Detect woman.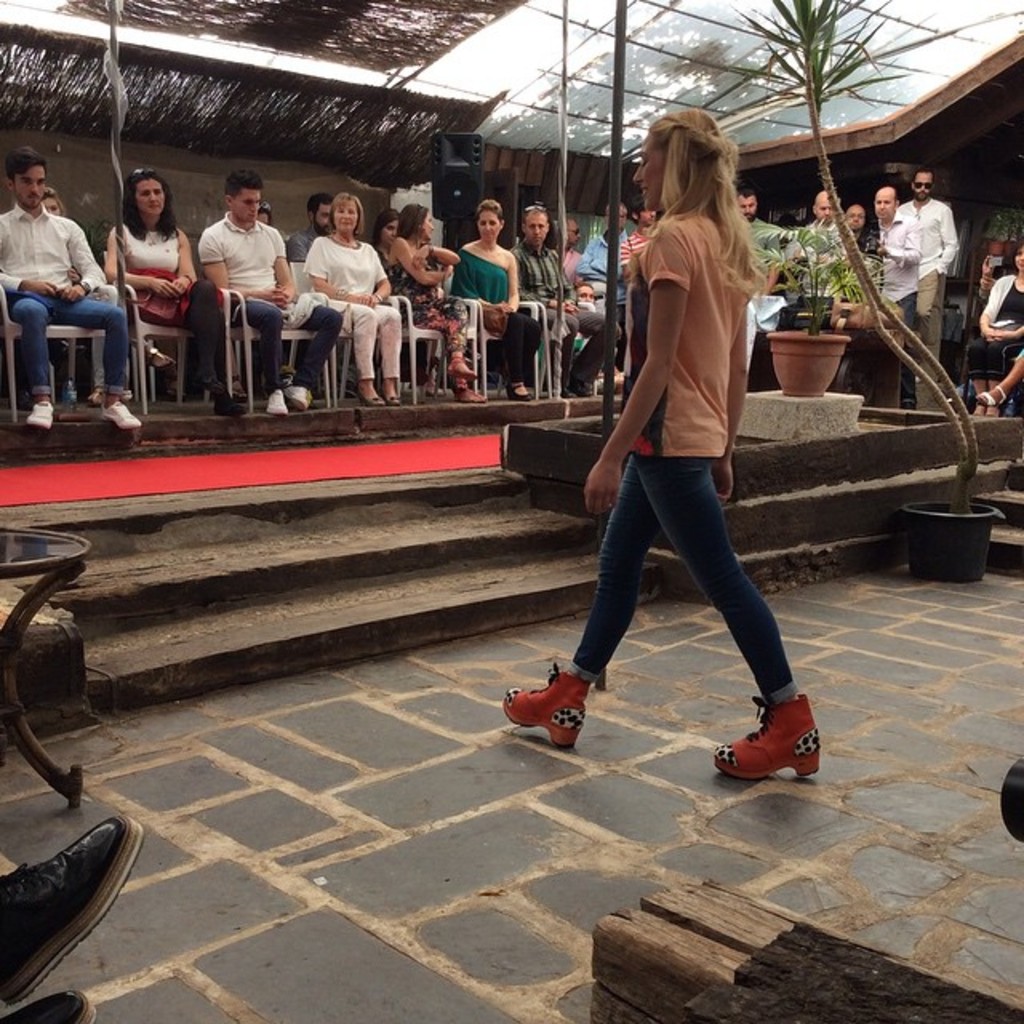
Detected at x1=389 y1=200 x2=485 y2=403.
